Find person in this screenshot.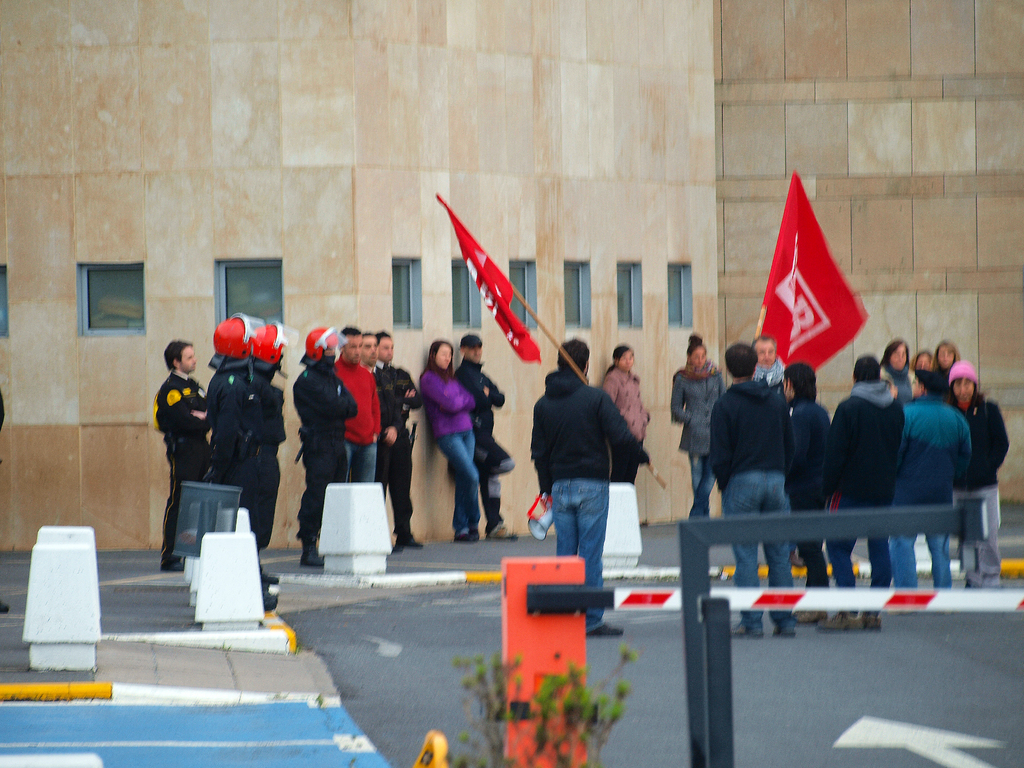
The bounding box for person is x1=457, y1=335, x2=520, y2=542.
